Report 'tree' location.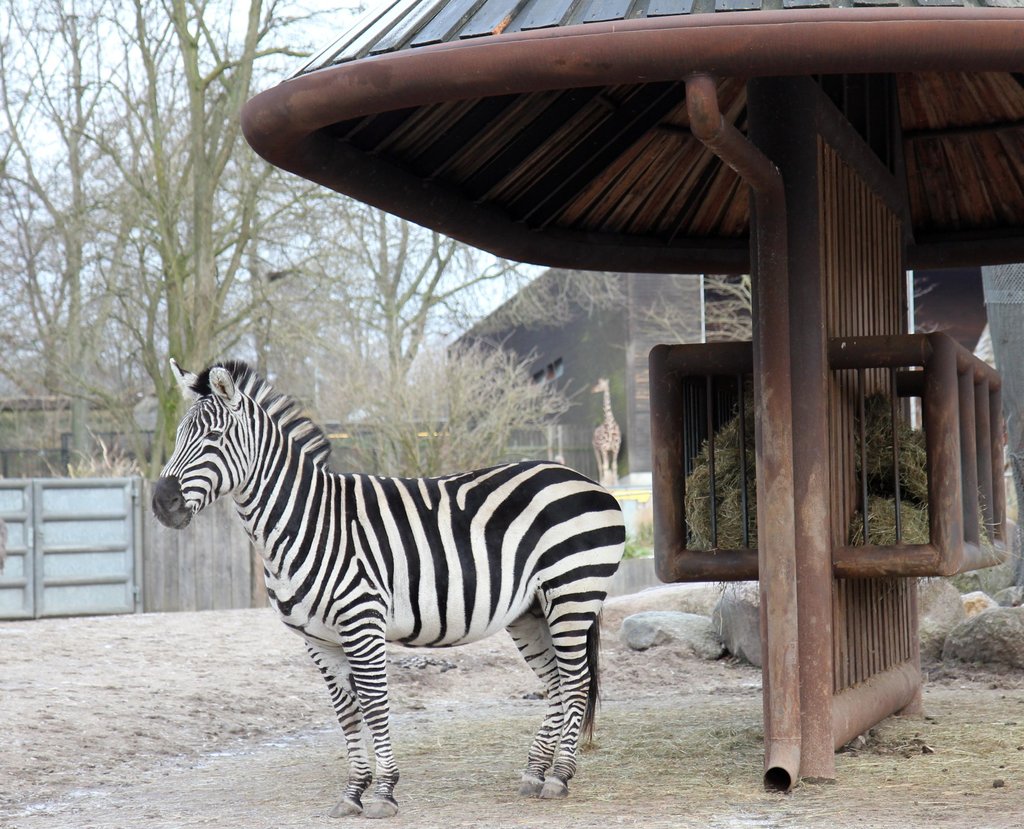
Report: [left=0, top=0, right=588, bottom=478].
